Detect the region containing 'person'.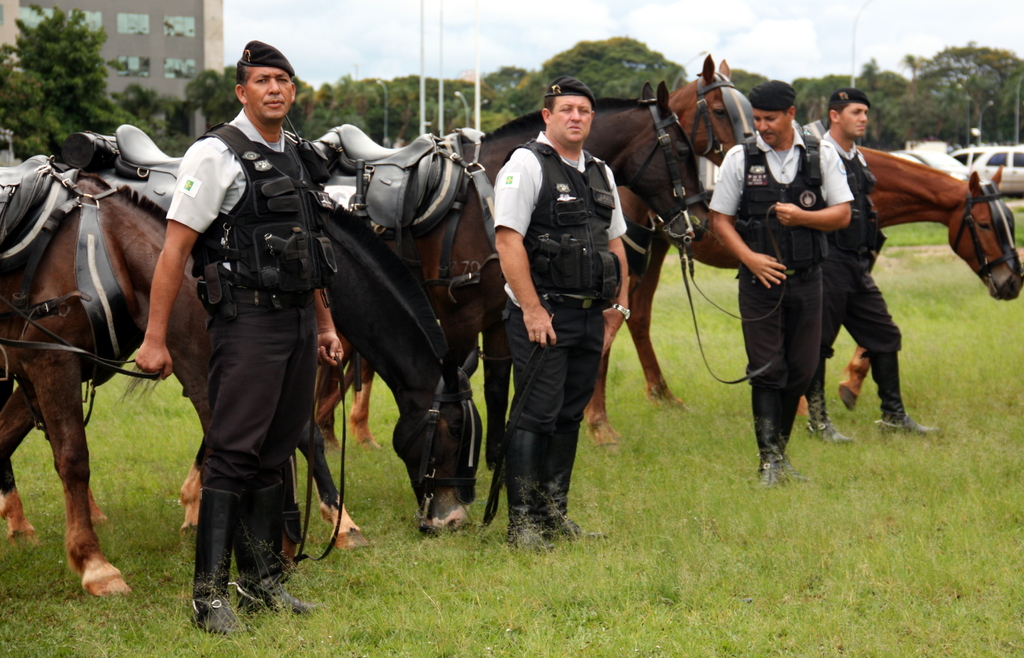
(489, 80, 628, 547).
